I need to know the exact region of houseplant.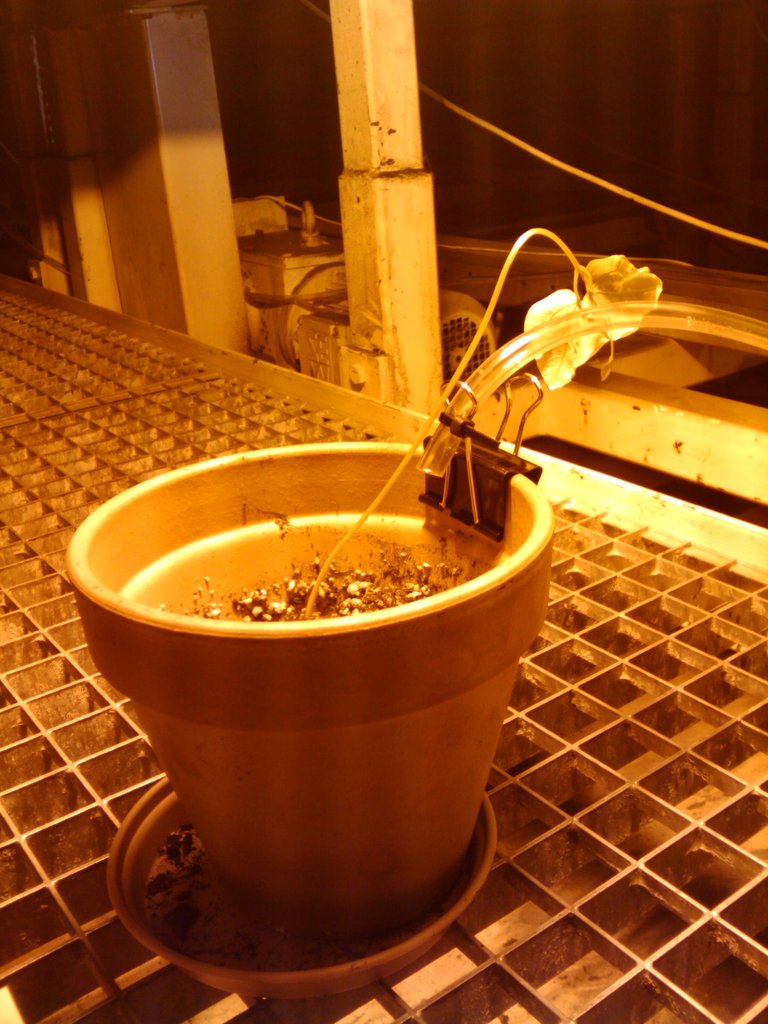
Region: 61:225:665:998.
